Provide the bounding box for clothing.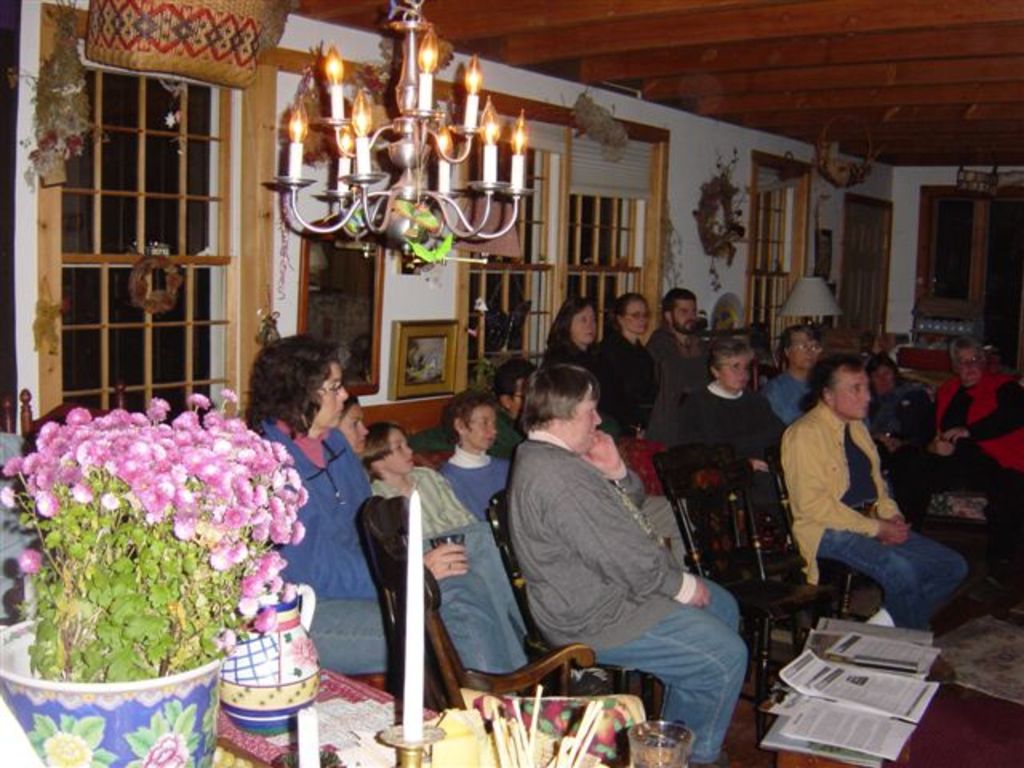
(757,368,832,421).
